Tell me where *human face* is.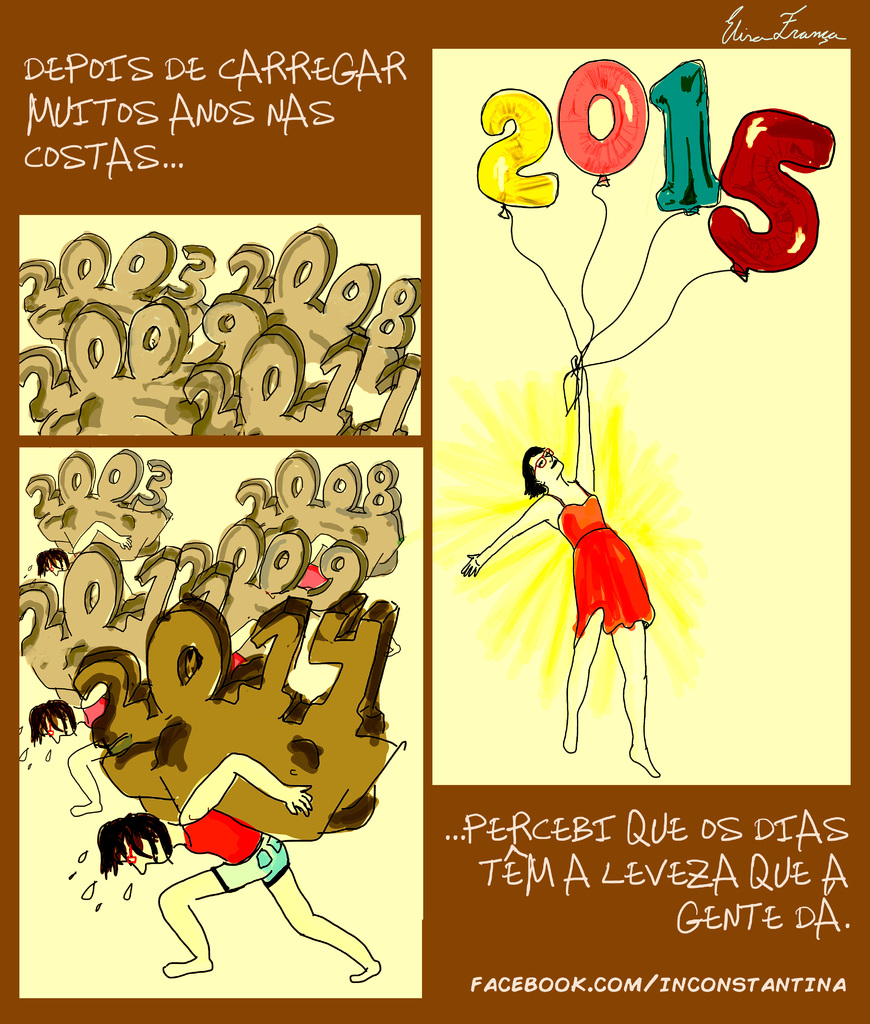
*human face* is at bbox=(121, 839, 163, 868).
